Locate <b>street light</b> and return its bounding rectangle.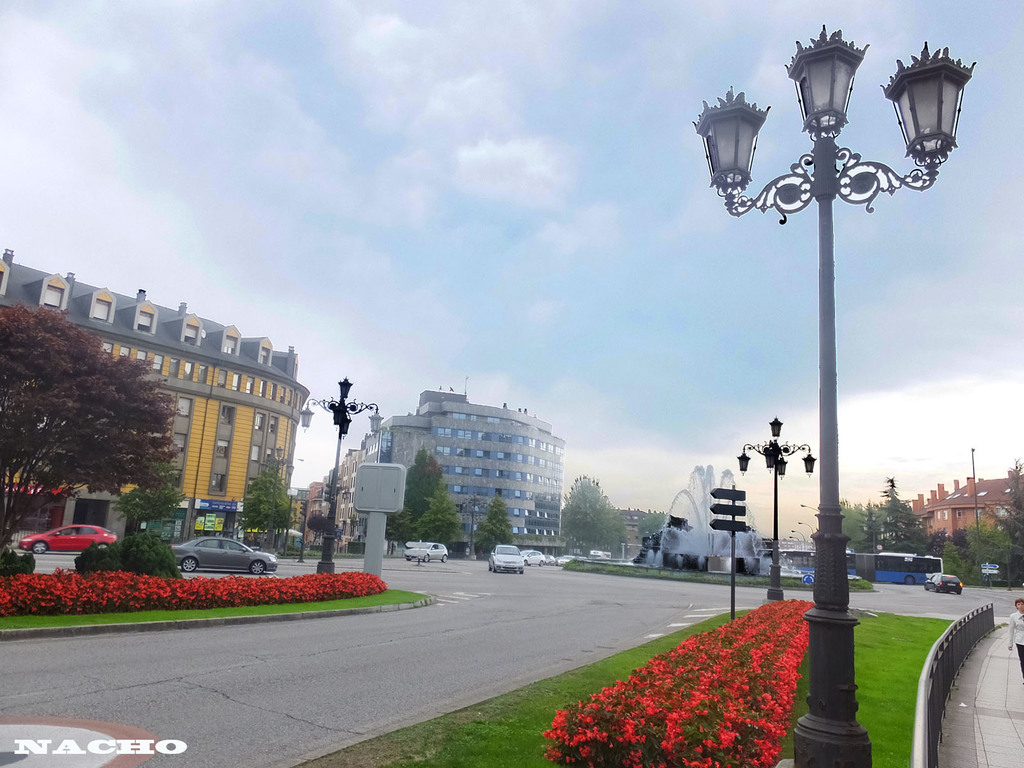
(x1=797, y1=515, x2=816, y2=554).
